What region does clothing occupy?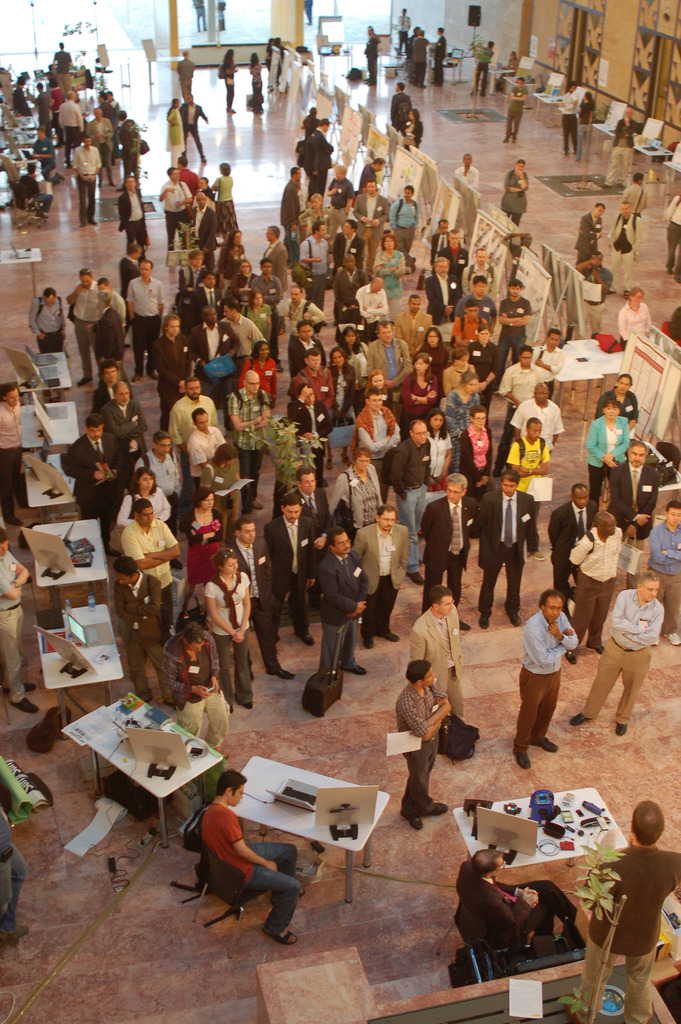
region(283, 397, 331, 467).
